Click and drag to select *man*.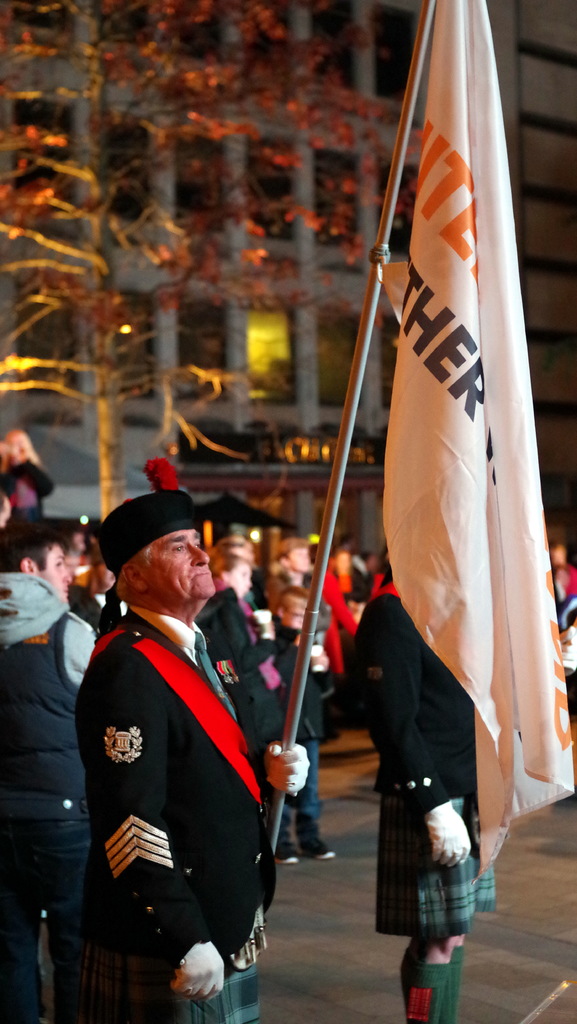
Selection: (left=553, top=541, right=576, bottom=596).
